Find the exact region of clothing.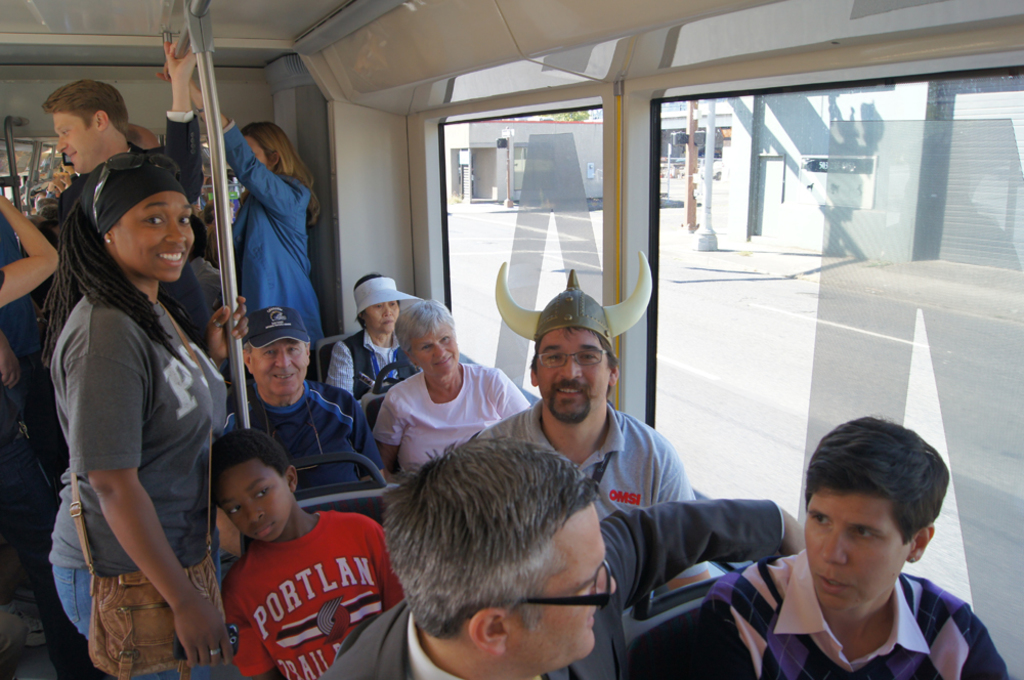
Exact region: {"left": 372, "top": 368, "right": 523, "bottom": 467}.
